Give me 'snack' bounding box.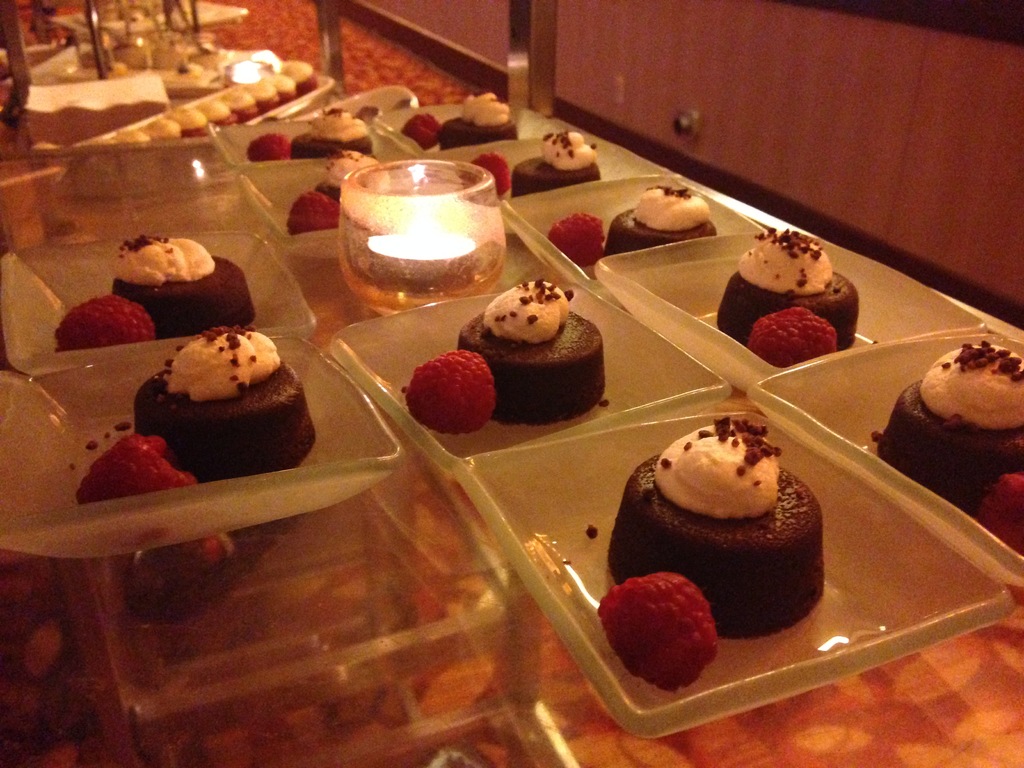
551,182,714,267.
